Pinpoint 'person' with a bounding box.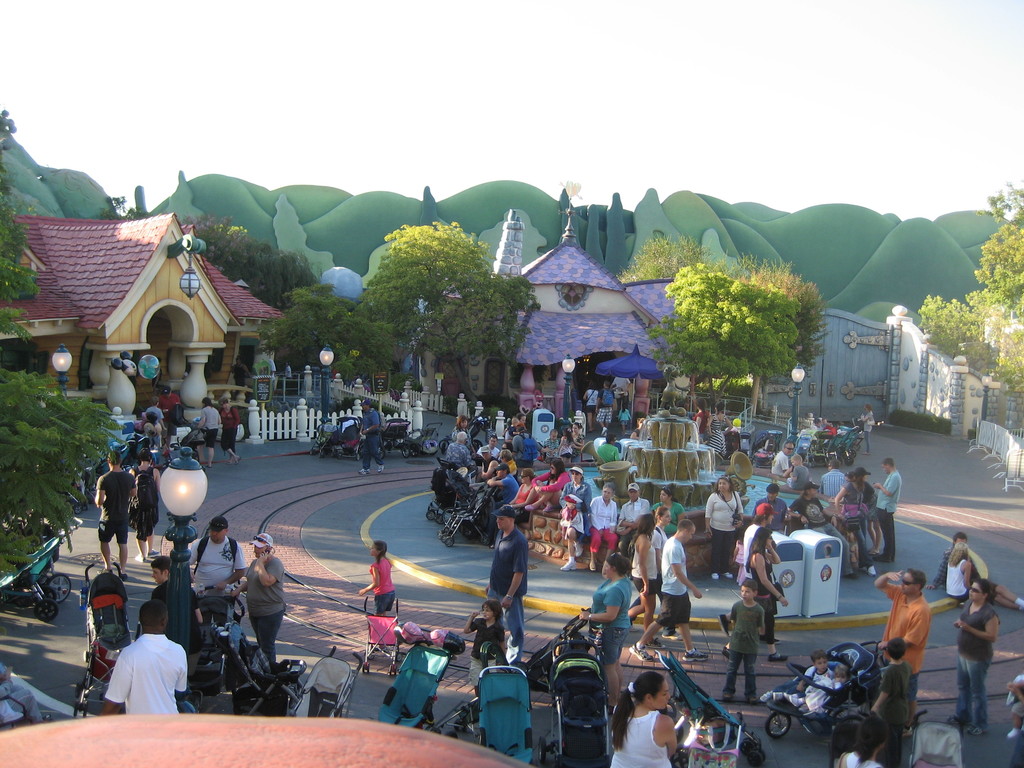
select_region(614, 480, 653, 542).
